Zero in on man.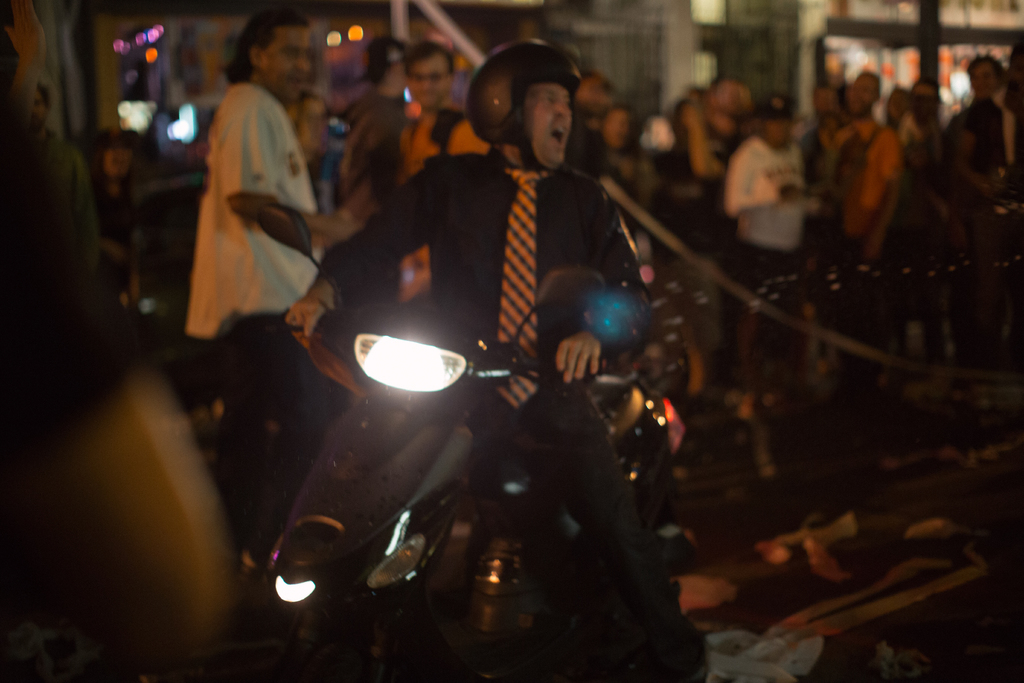
Zeroed in: box=[824, 76, 895, 373].
